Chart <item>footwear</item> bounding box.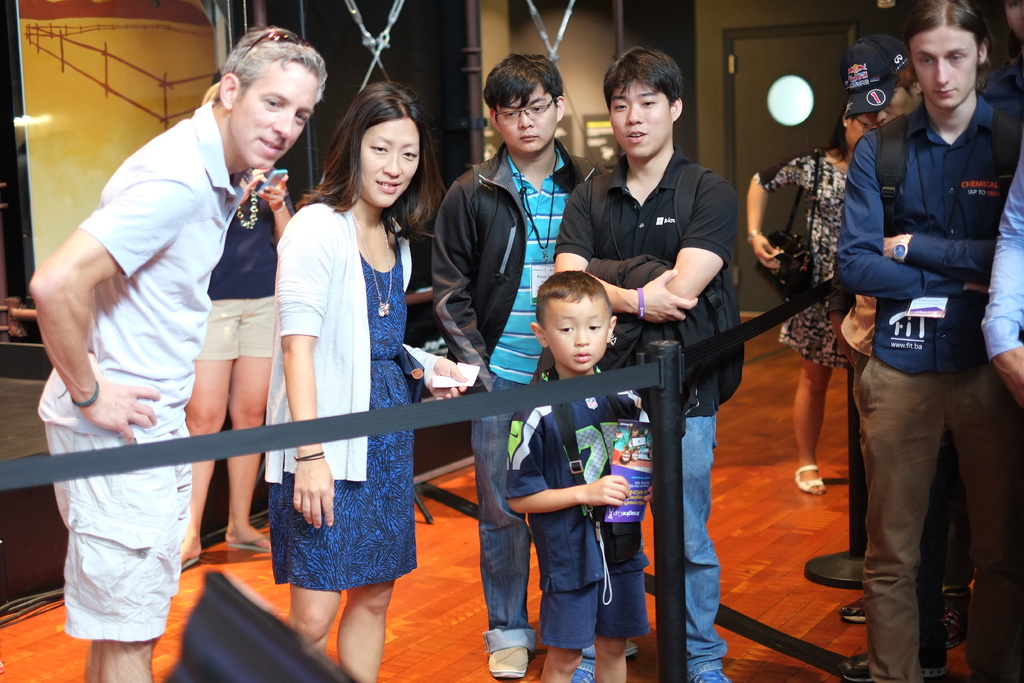
Charted: 835,586,874,628.
